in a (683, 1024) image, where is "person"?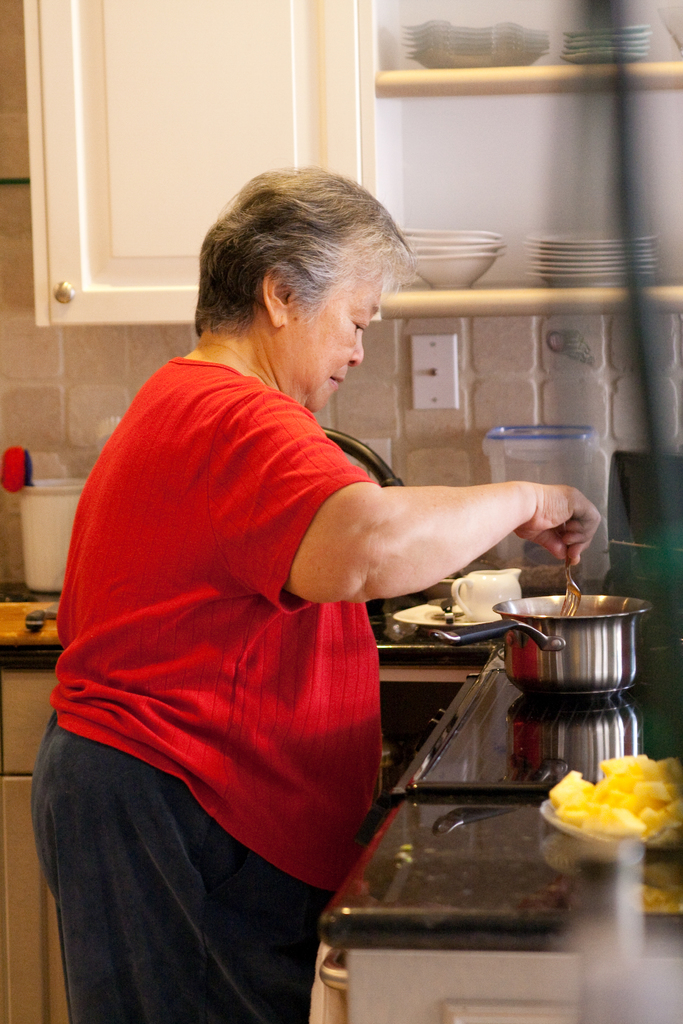
55:177:525:995.
